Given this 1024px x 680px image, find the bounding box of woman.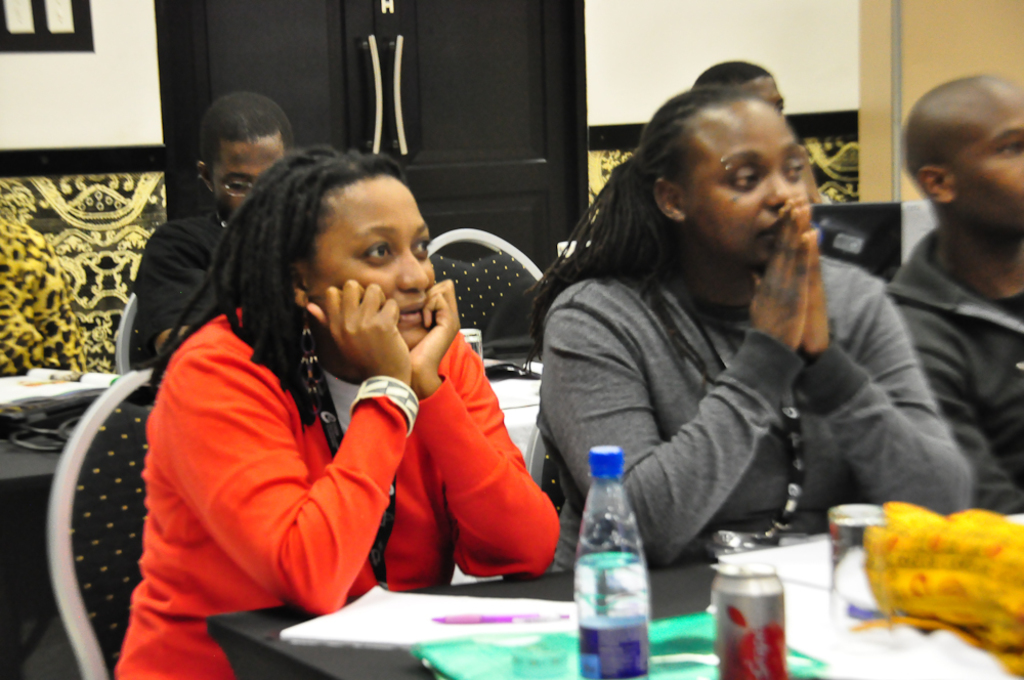
locate(102, 147, 562, 678).
